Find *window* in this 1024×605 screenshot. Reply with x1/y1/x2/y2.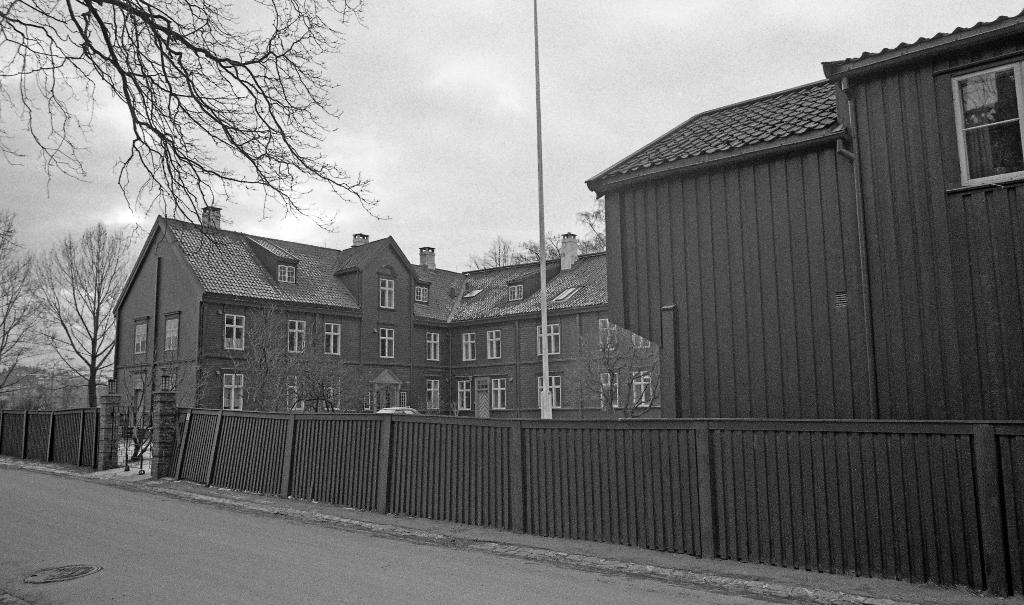
634/335/651/350.
